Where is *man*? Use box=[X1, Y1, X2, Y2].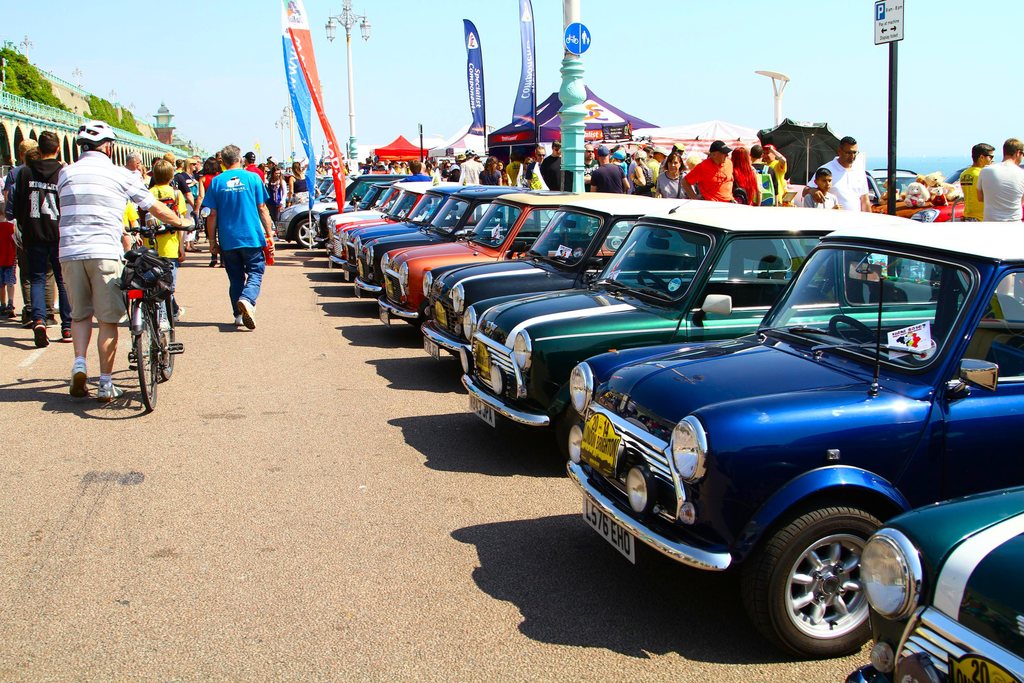
box=[978, 134, 1023, 306].
